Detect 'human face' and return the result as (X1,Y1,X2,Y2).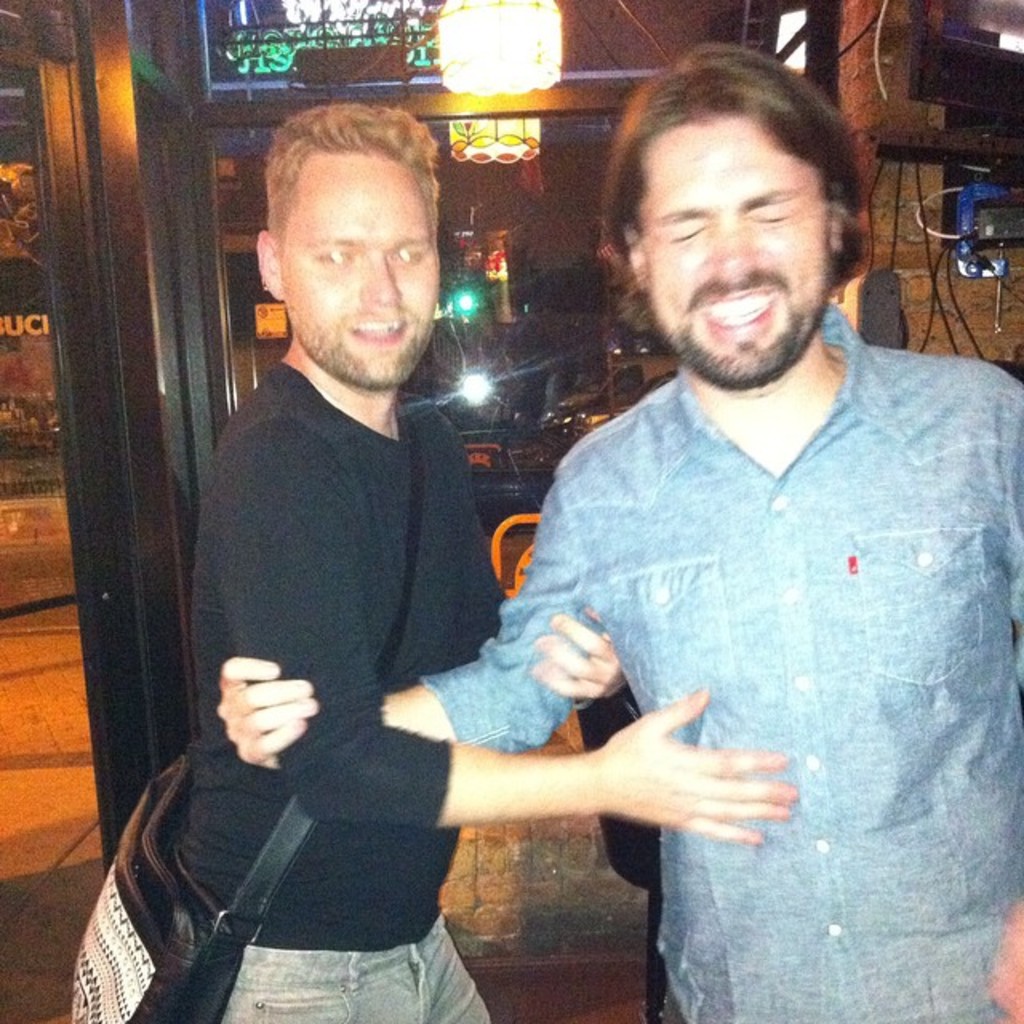
(640,120,830,394).
